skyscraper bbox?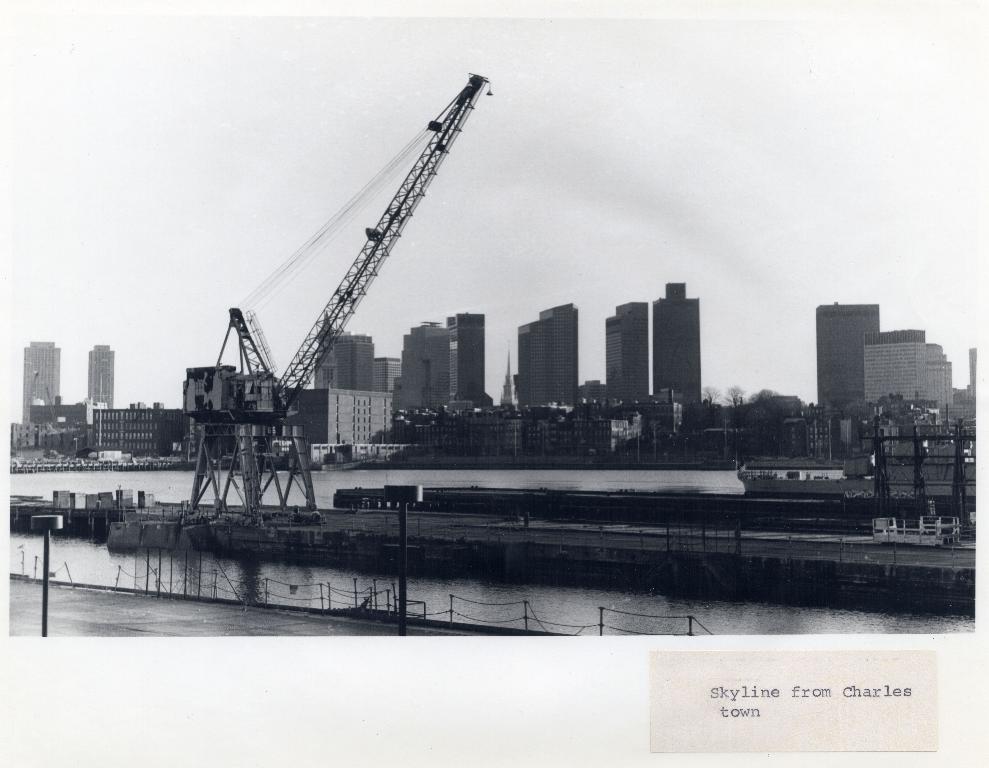
bbox=(514, 303, 576, 410)
